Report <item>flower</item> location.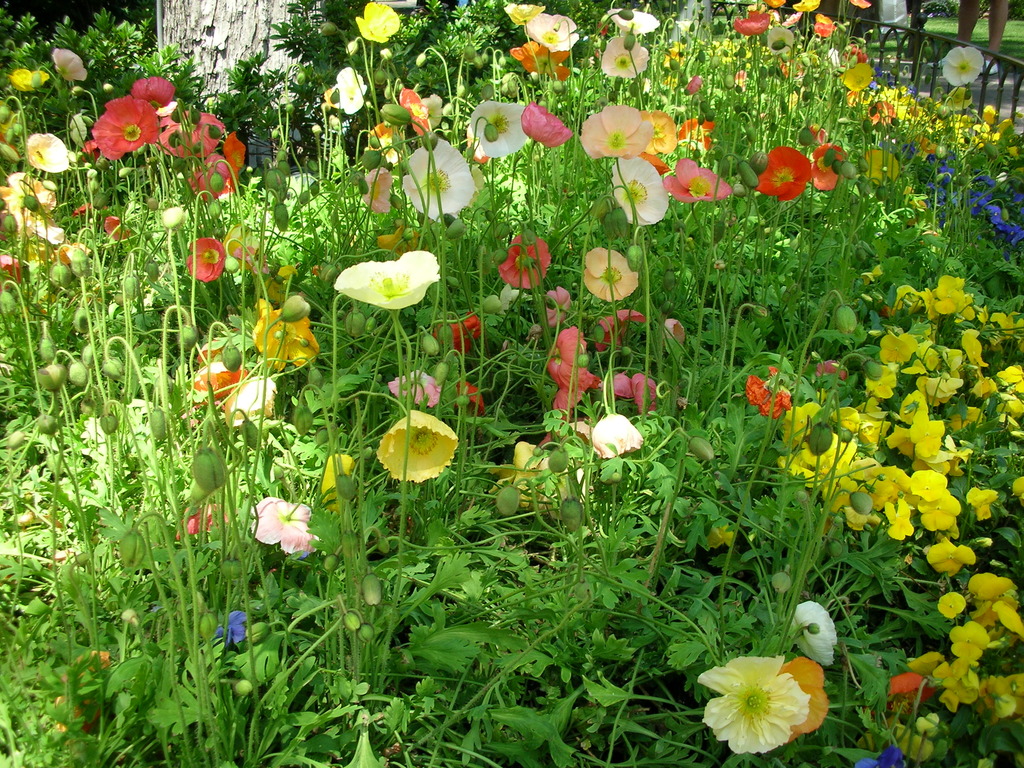
Report: <box>188,328,223,365</box>.
